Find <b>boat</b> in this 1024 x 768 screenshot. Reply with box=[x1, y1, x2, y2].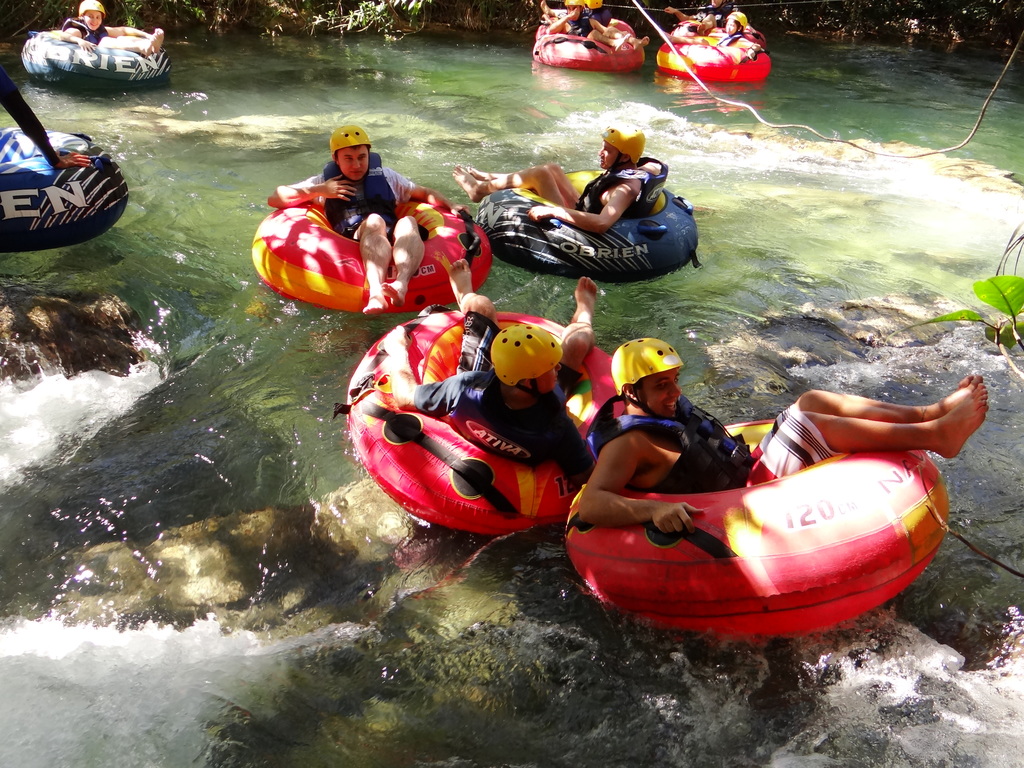
box=[18, 28, 172, 89].
